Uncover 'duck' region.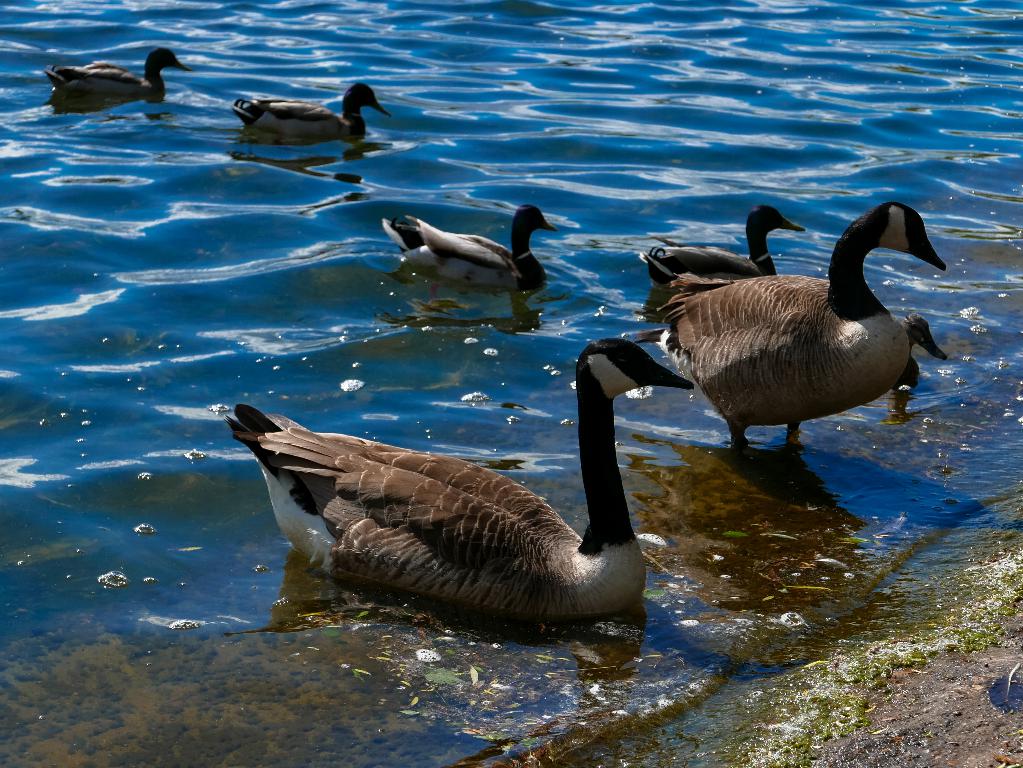
Uncovered: [x1=212, y1=340, x2=689, y2=622].
